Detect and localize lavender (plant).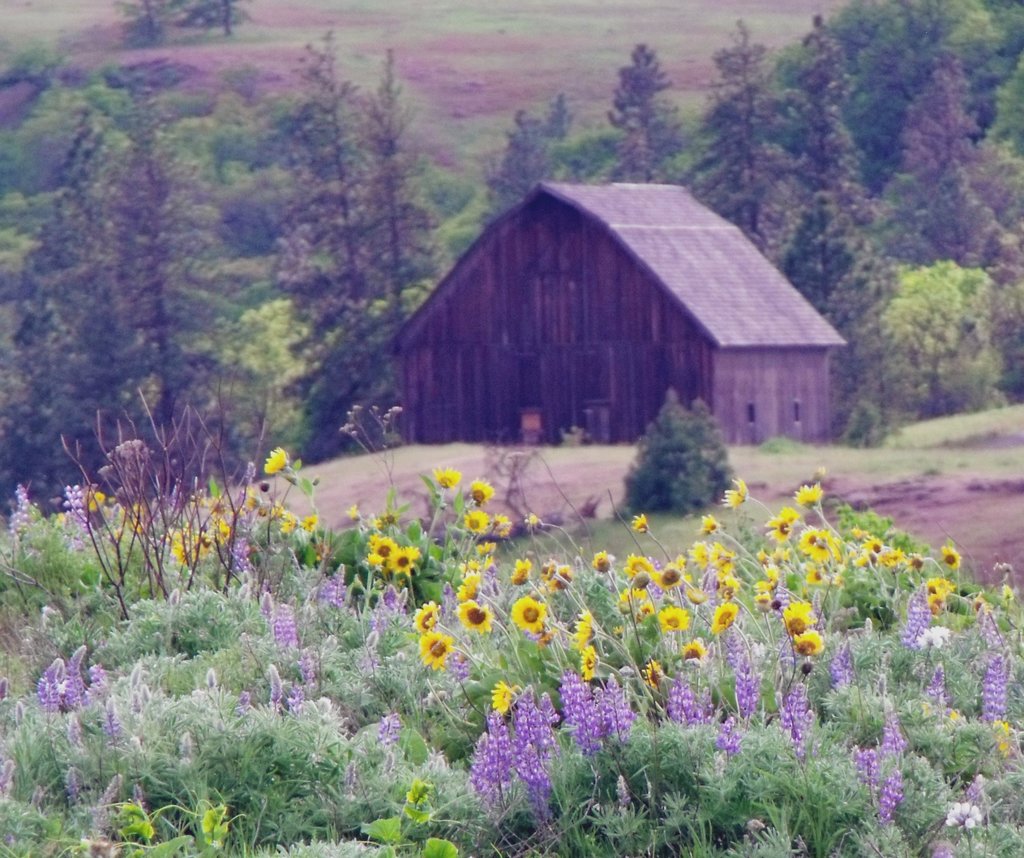
Localized at rect(930, 662, 949, 719).
